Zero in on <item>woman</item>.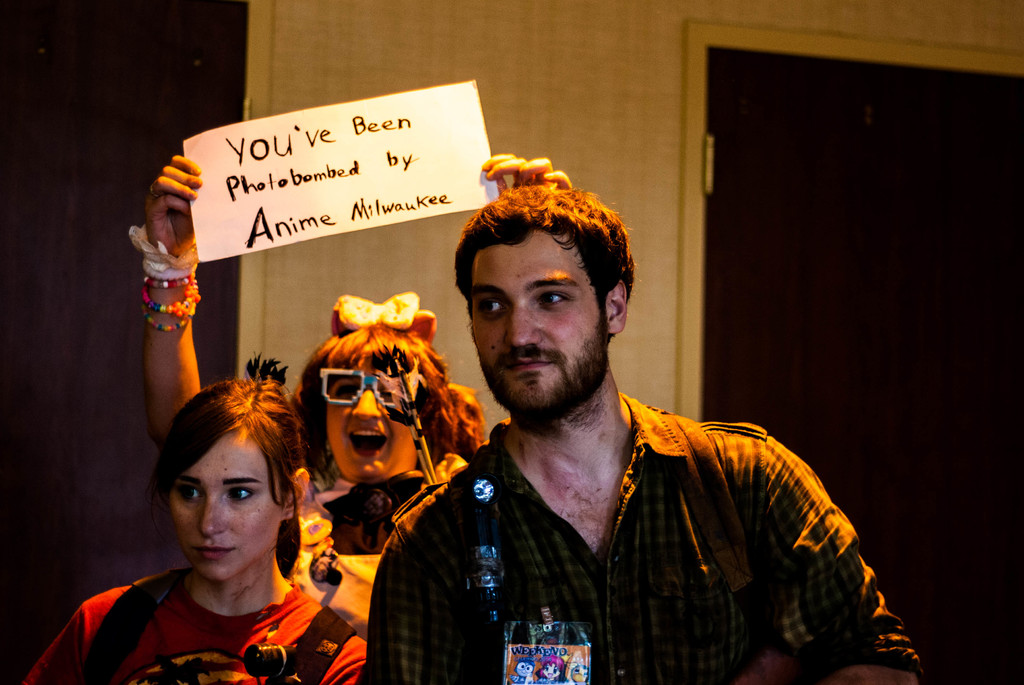
Zeroed in: x1=131 y1=149 x2=585 y2=638.
